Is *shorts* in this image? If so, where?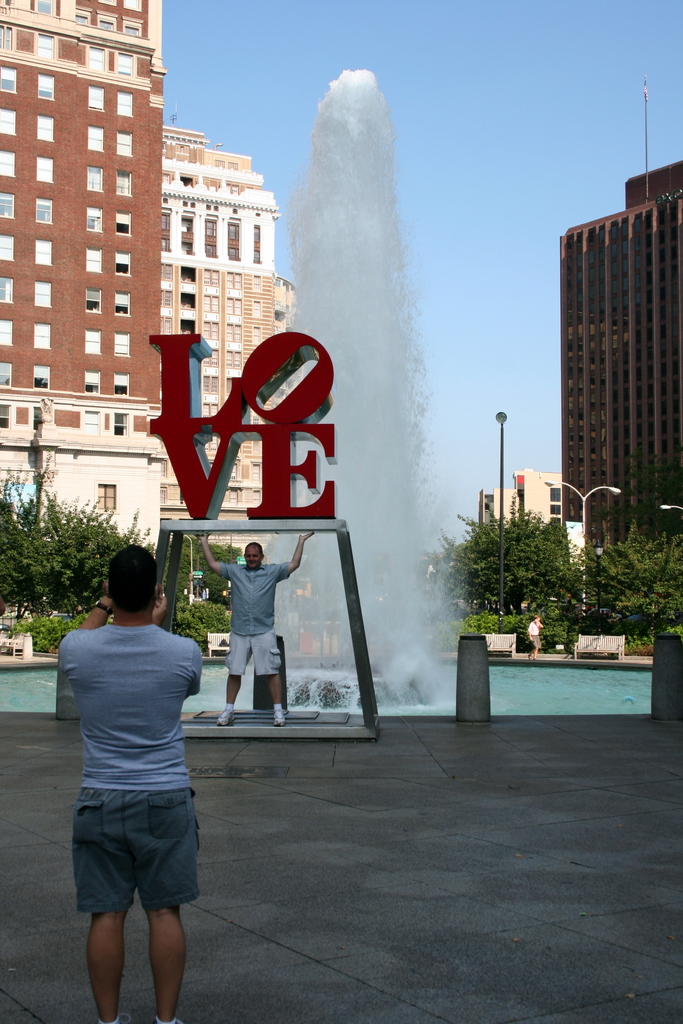
Yes, at 224/628/283/676.
